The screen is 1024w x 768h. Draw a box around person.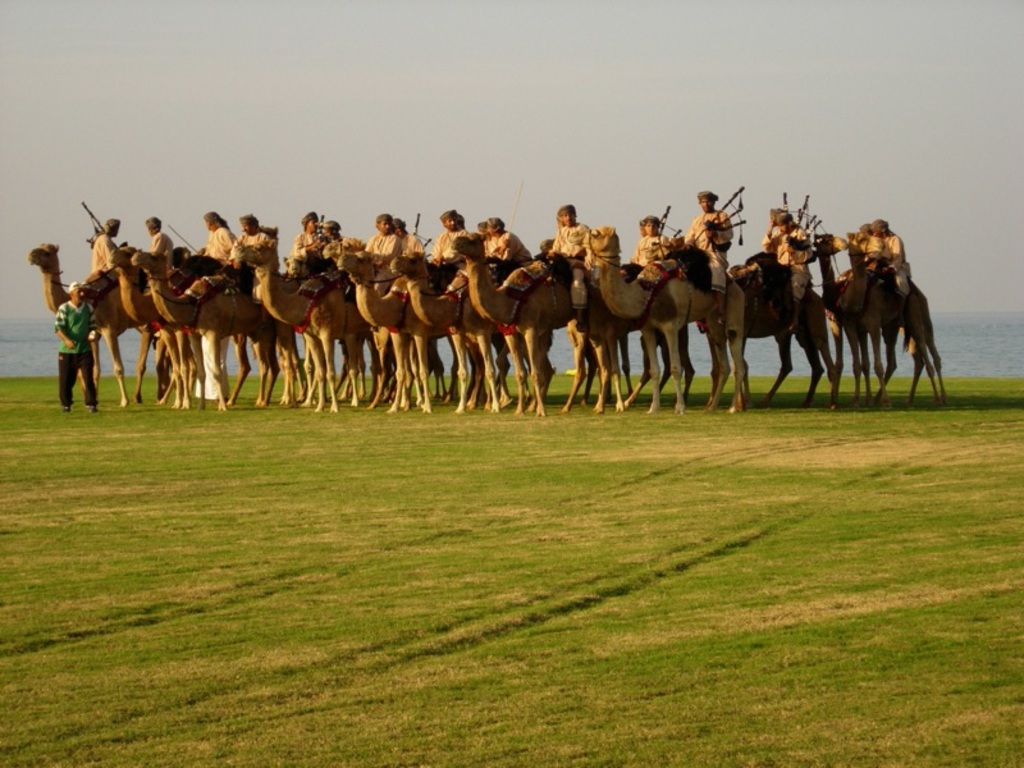
(x1=833, y1=221, x2=872, y2=294).
